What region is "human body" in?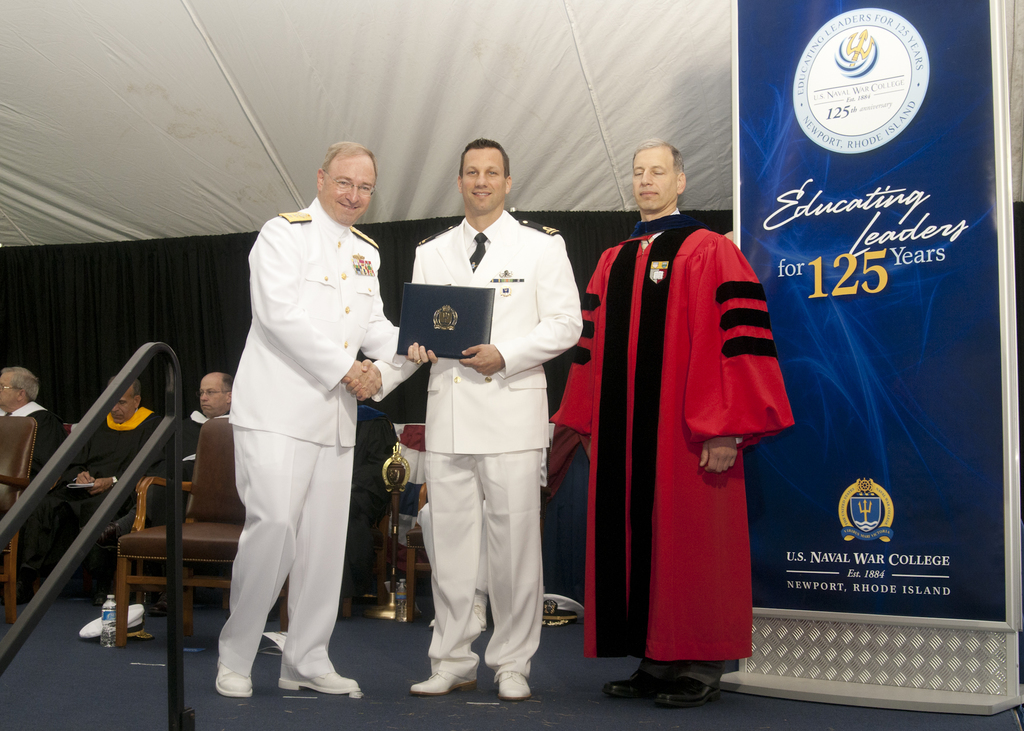
(x1=106, y1=406, x2=207, y2=617).
